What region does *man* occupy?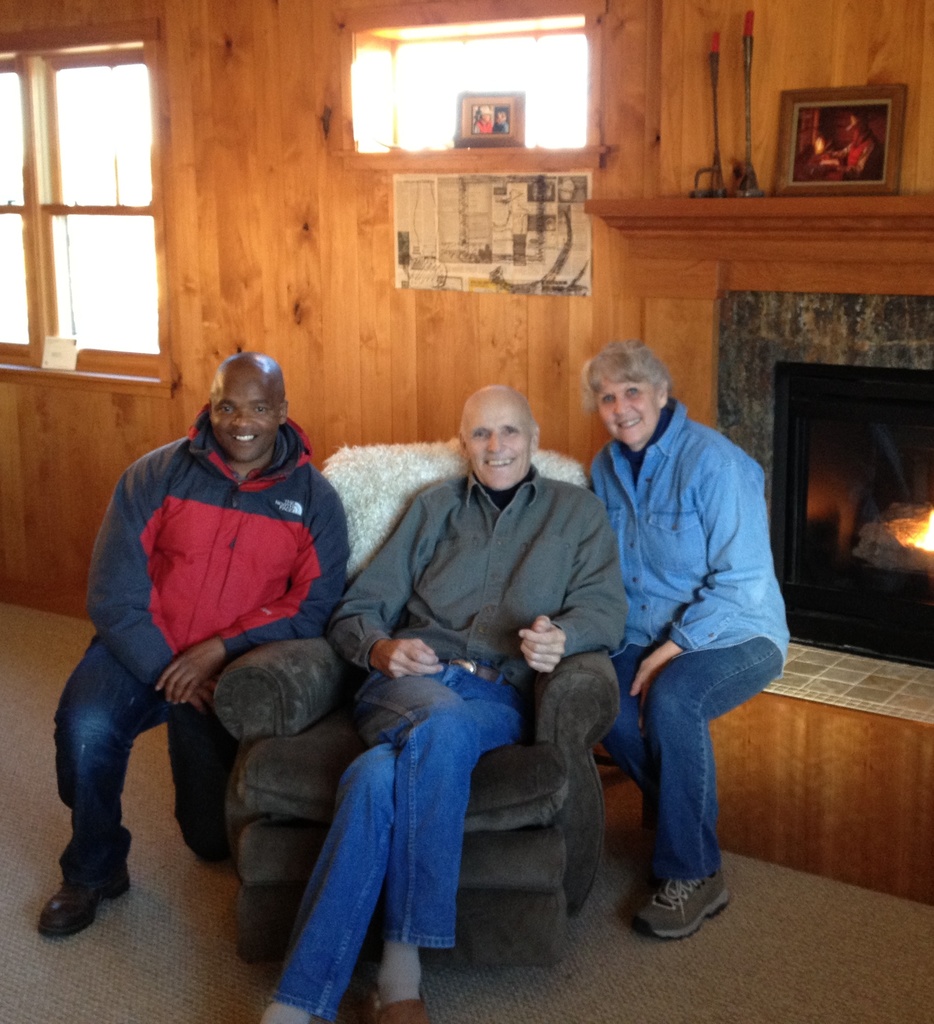
crop(249, 378, 627, 1023).
